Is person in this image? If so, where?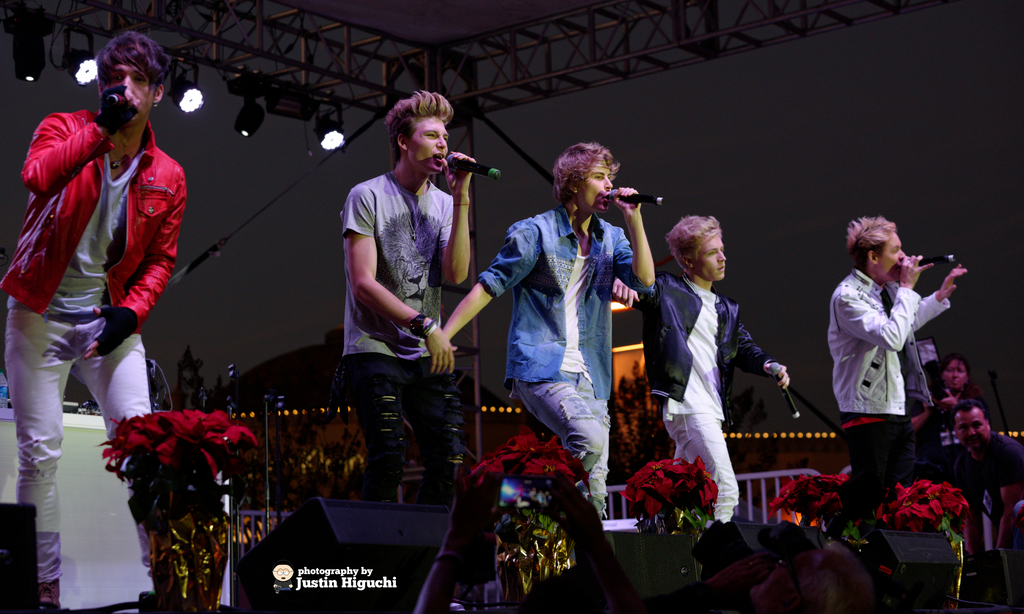
Yes, at 617 205 796 519.
